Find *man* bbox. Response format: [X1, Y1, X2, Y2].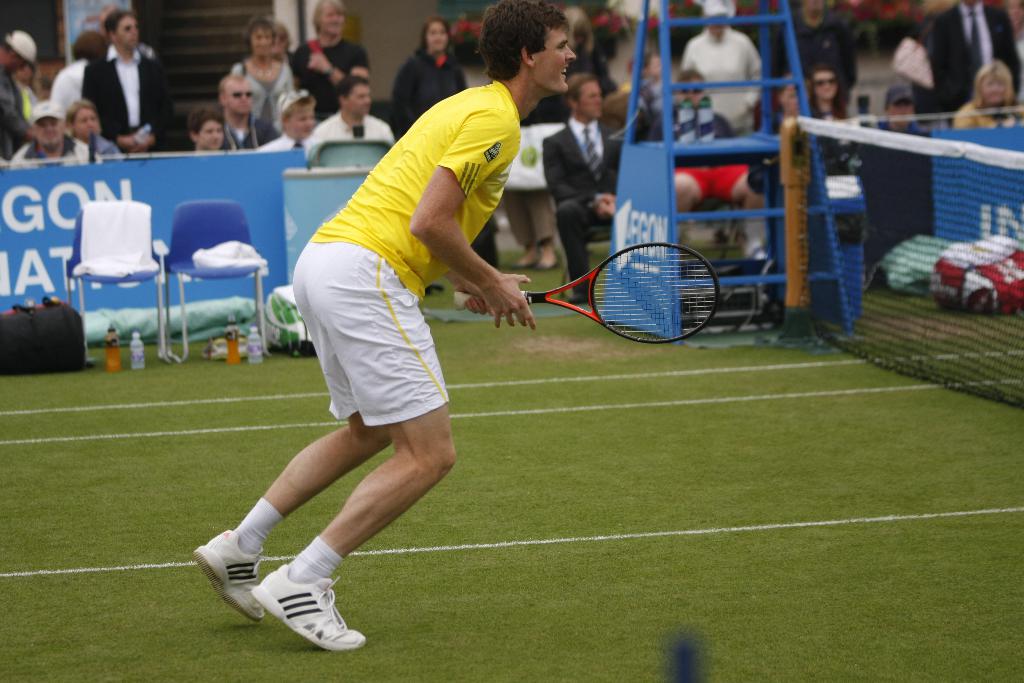
[653, 70, 765, 259].
